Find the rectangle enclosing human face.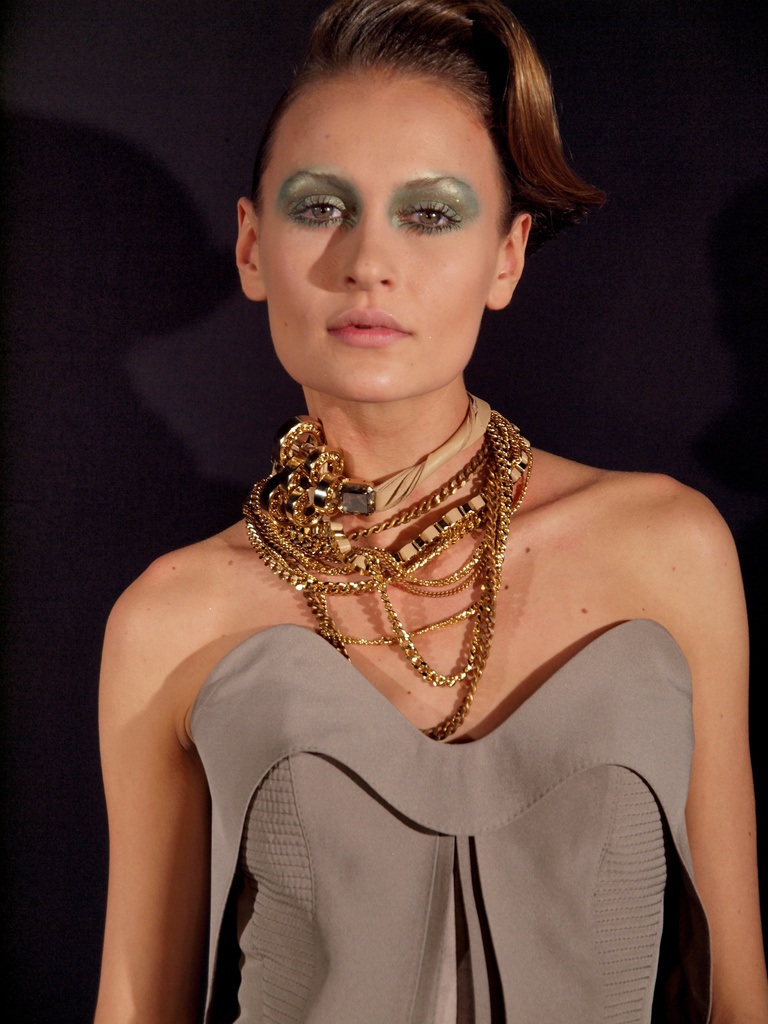
l=257, t=73, r=493, b=400.
